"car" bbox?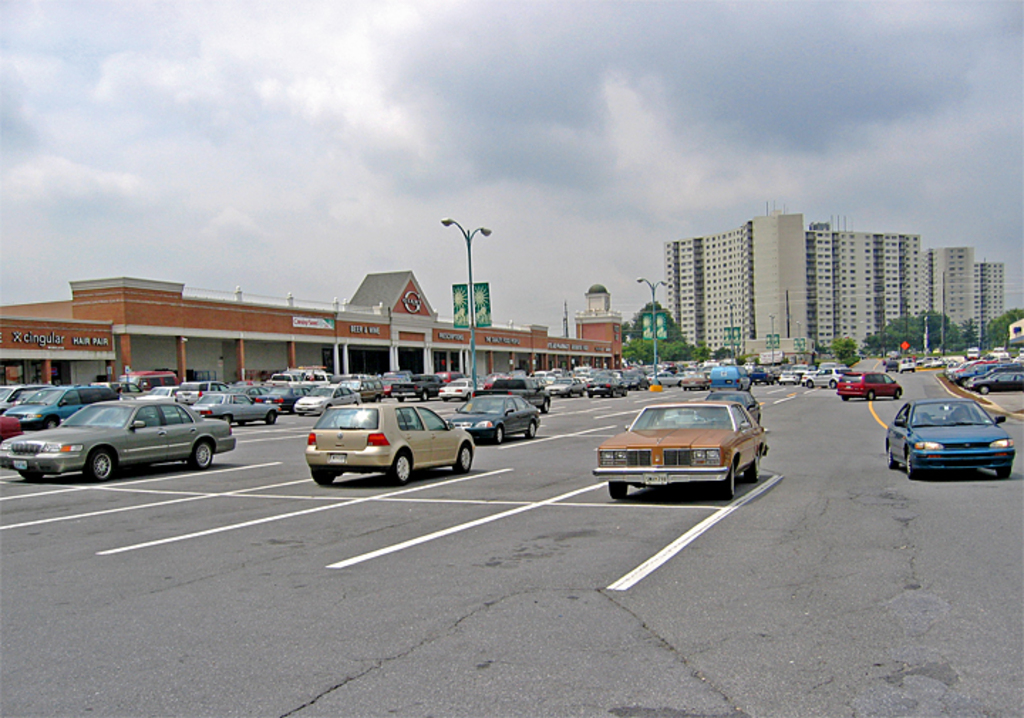
[x1=882, y1=394, x2=1015, y2=478]
